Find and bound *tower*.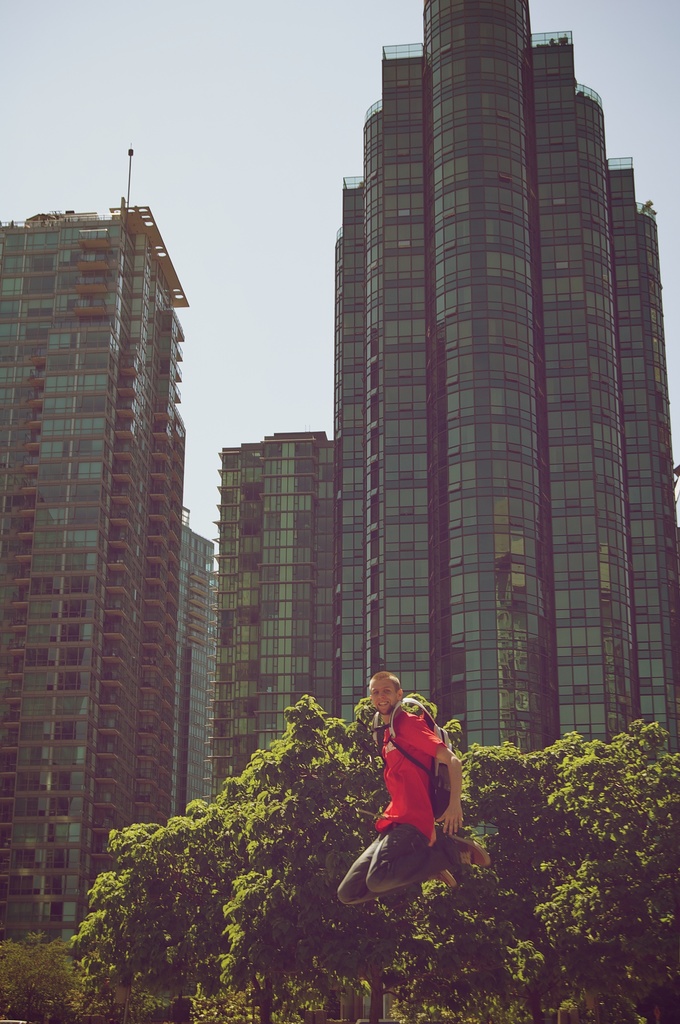
Bound: [left=3, top=115, right=215, bottom=907].
